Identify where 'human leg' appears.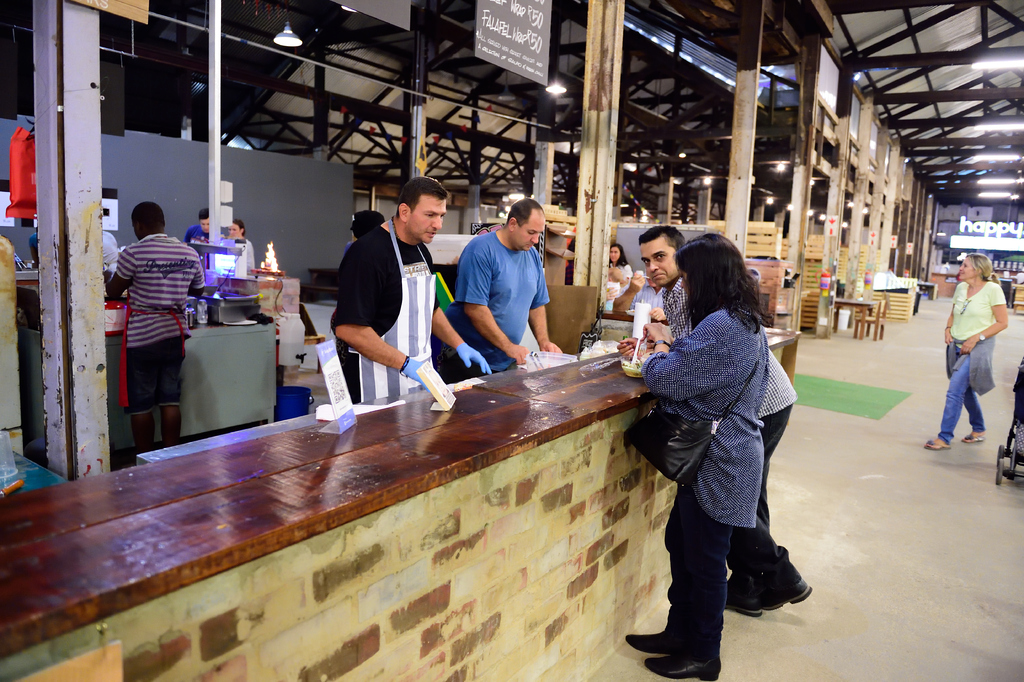
Appears at 154:329:184:439.
